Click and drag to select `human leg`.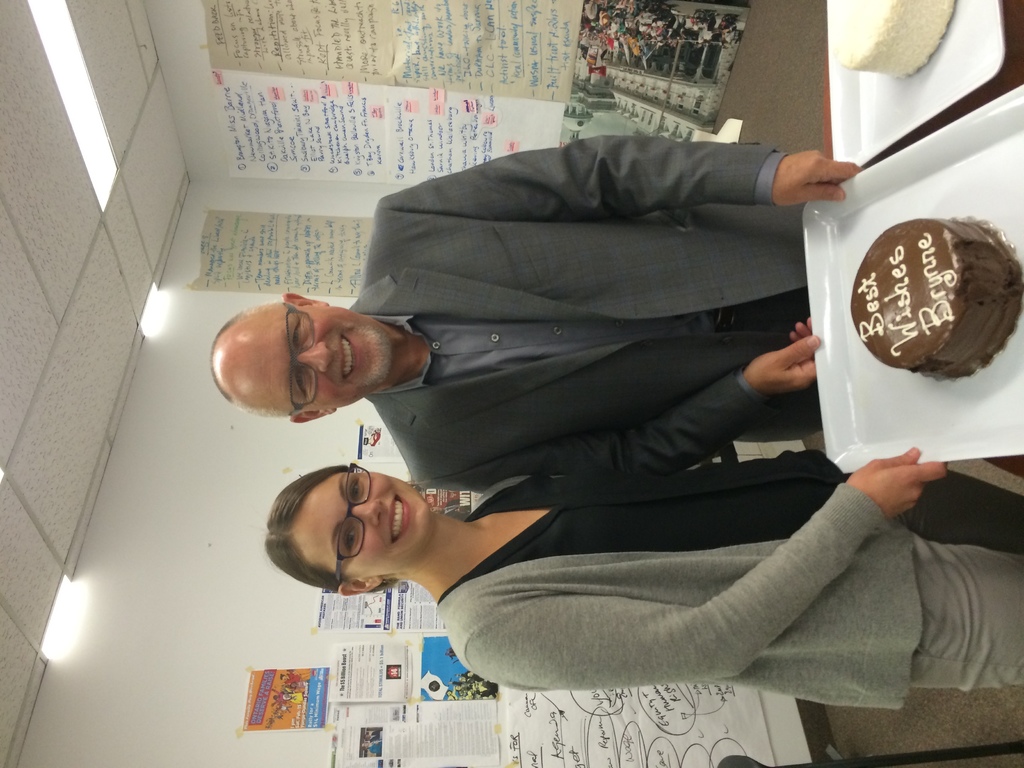
Selection: x1=904, y1=536, x2=1022, y2=691.
